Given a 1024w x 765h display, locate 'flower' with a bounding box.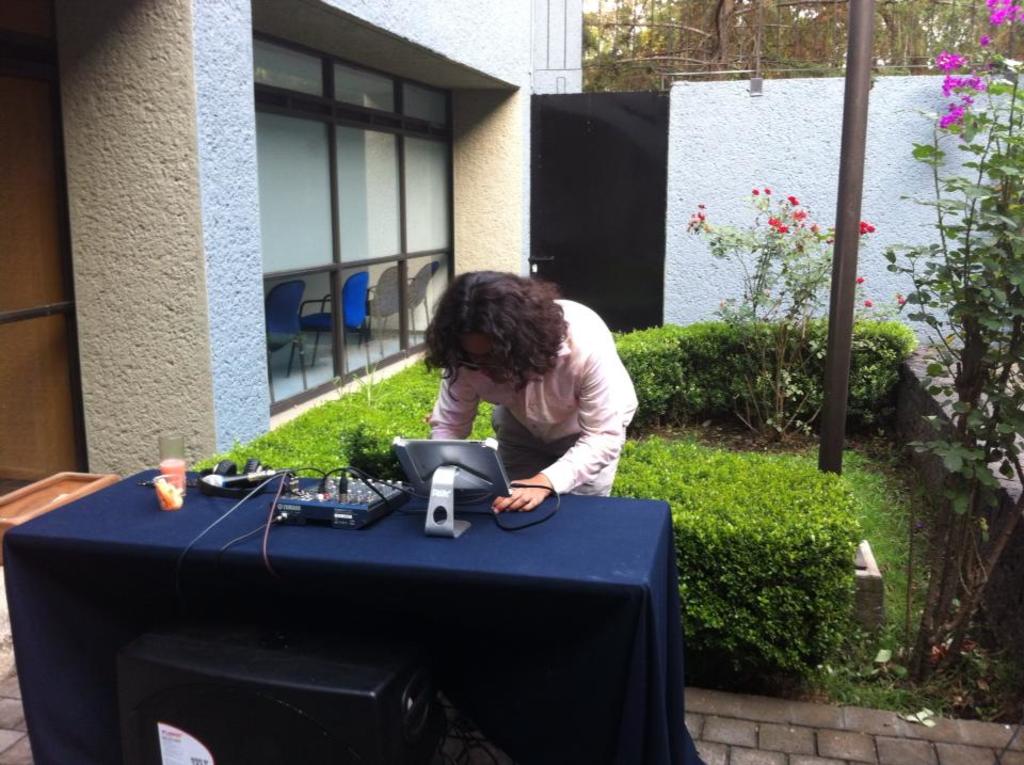
Located: [x1=780, y1=225, x2=787, y2=232].
